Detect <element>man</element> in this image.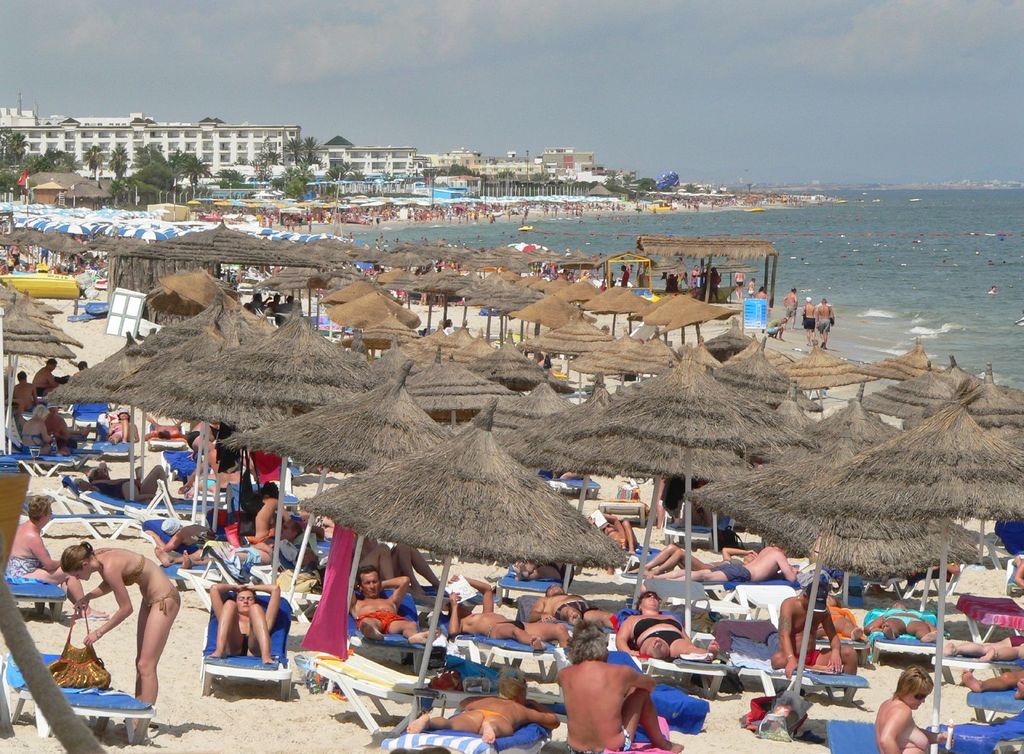
Detection: <region>349, 566, 438, 643</region>.
